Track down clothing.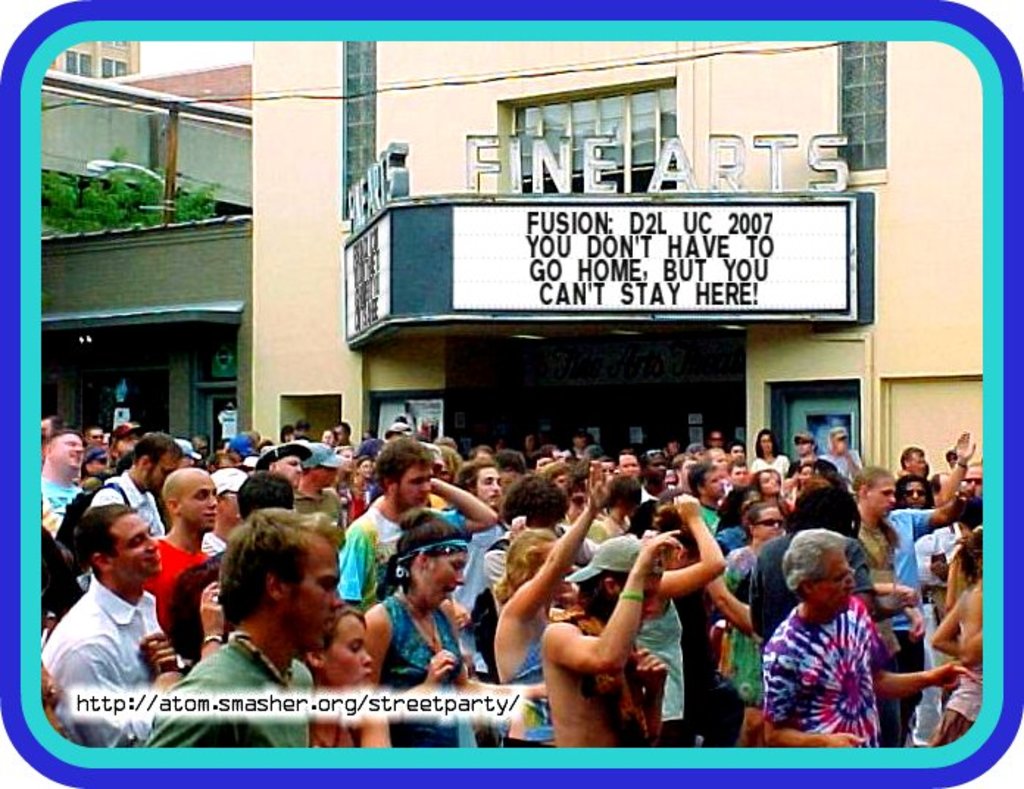
Tracked to bbox=(868, 509, 934, 742).
